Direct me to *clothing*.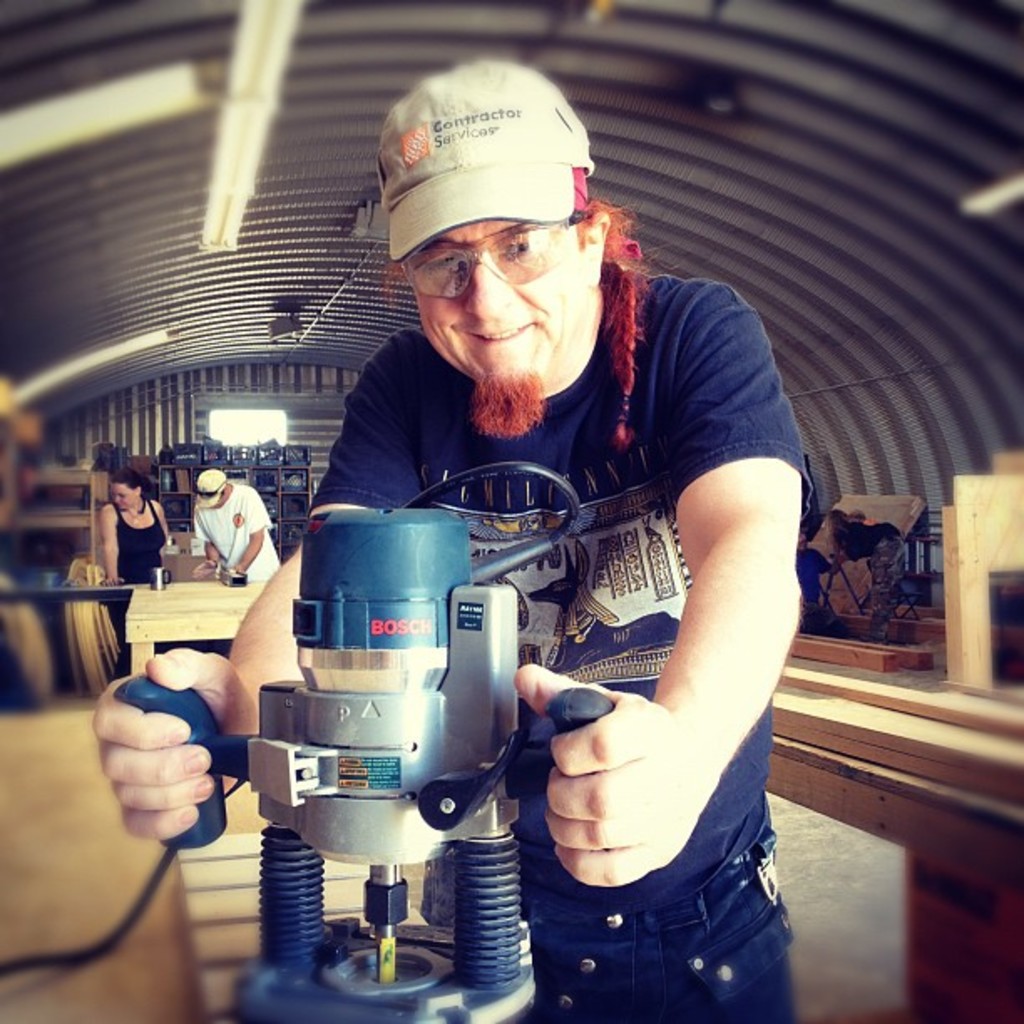
Direction: locate(192, 480, 289, 589).
